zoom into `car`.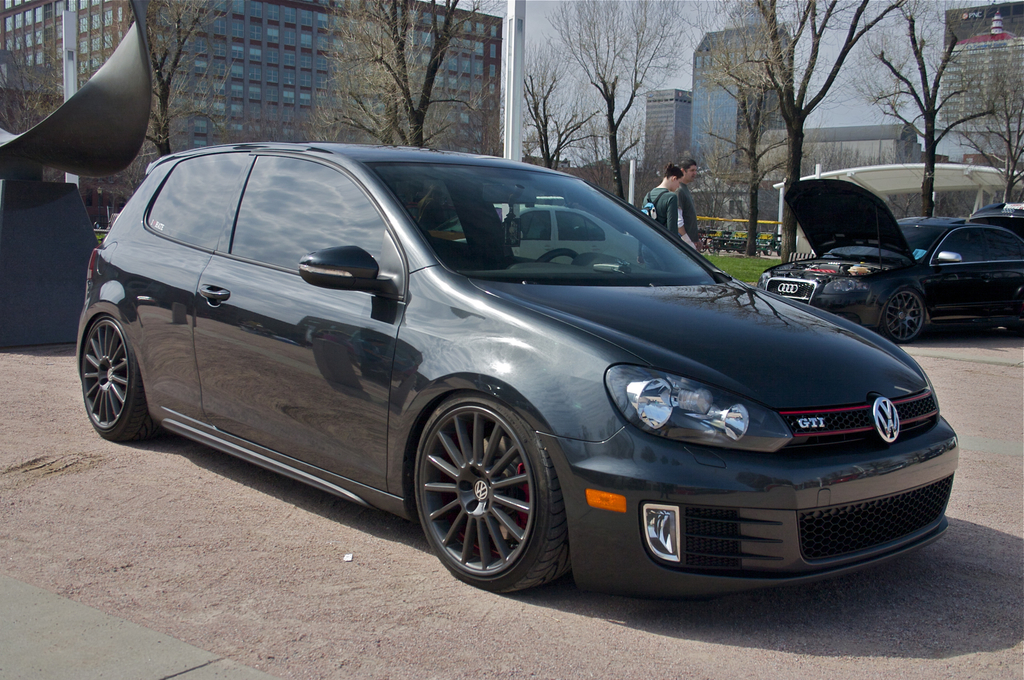
Zoom target: [x1=755, y1=174, x2=1023, y2=347].
